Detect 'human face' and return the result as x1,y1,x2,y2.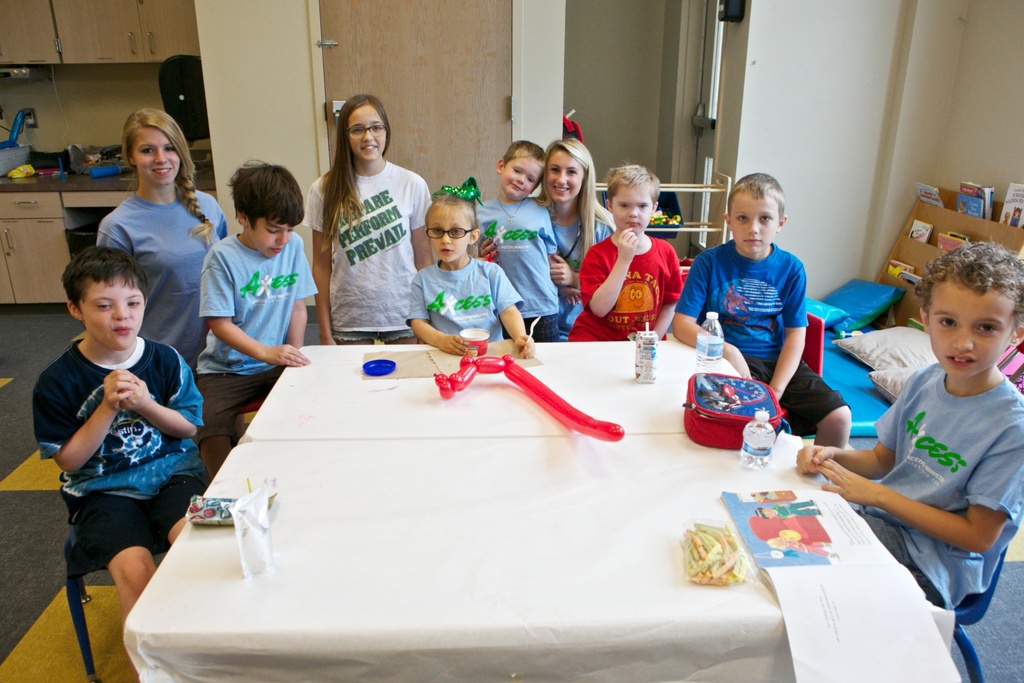
246,213,291,256.
